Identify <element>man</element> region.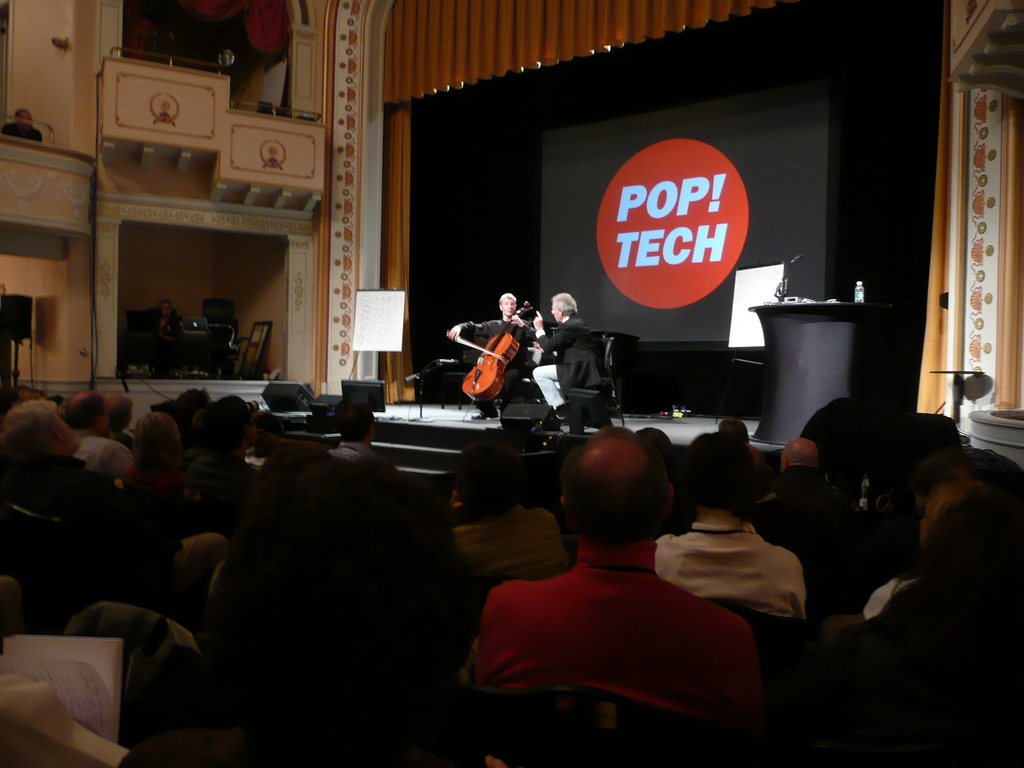
Region: box(61, 378, 134, 479).
